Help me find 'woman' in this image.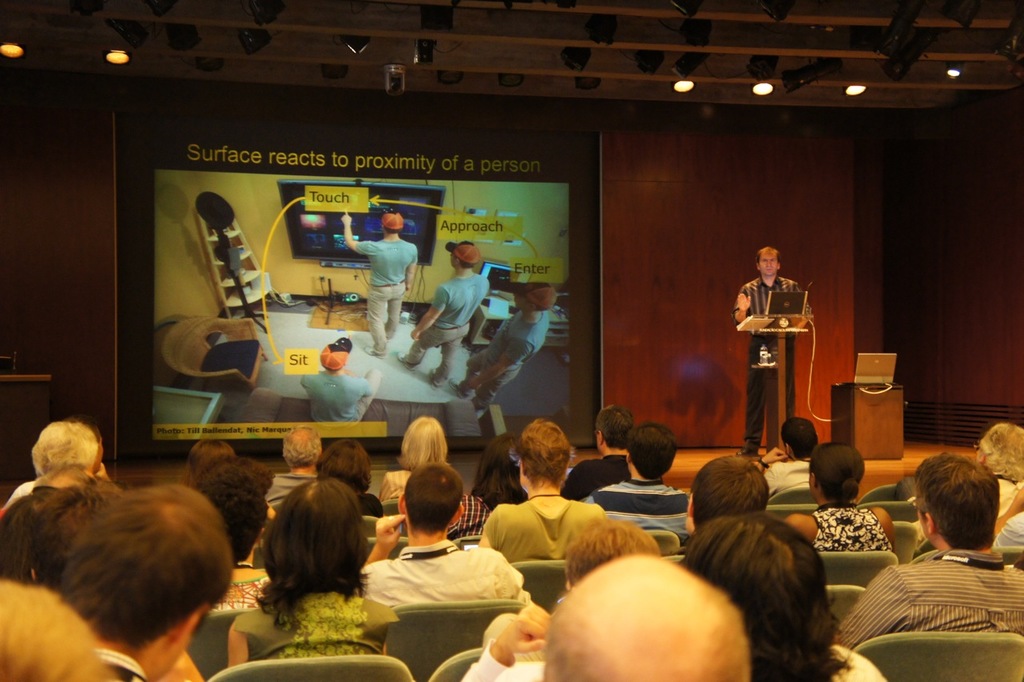
Found it: bbox=(787, 443, 887, 555).
